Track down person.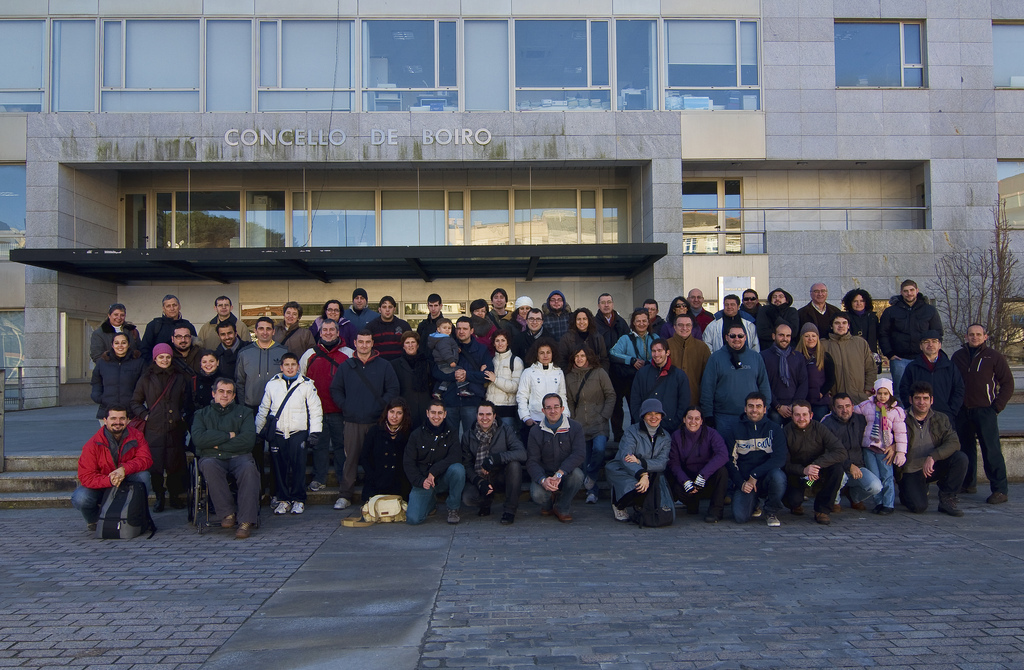
Tracked to bbox=[278, 301, 316, 355].
